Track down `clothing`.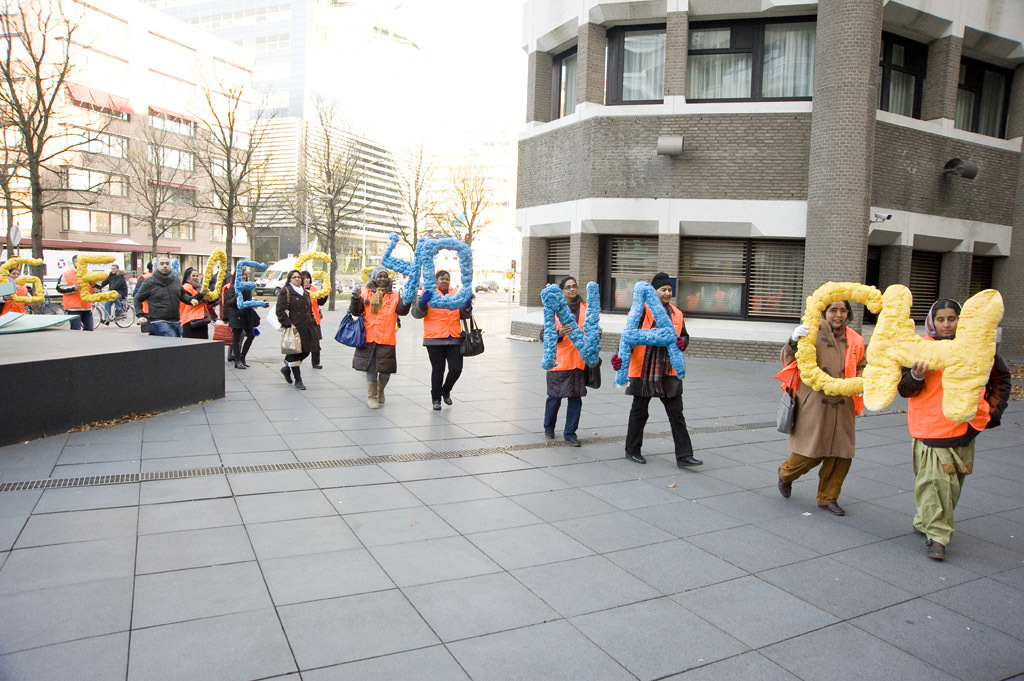
Tracked to left=272, top=281, right=321, bottom=372.
